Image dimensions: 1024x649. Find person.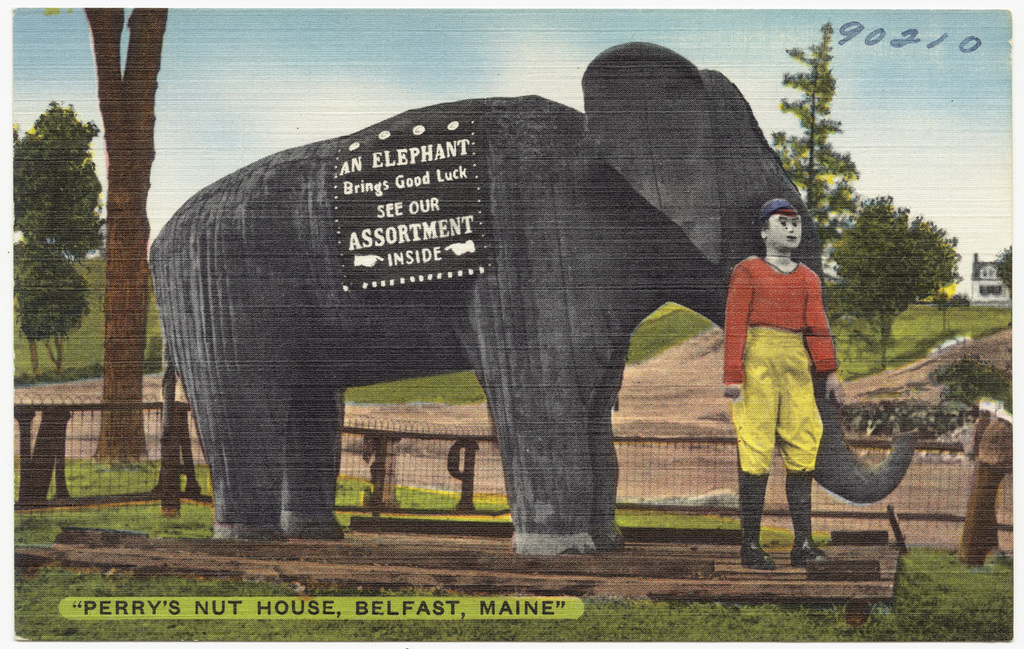
{"x1": 722, "y1": 197, "x2": 843, "y2": 566}.
